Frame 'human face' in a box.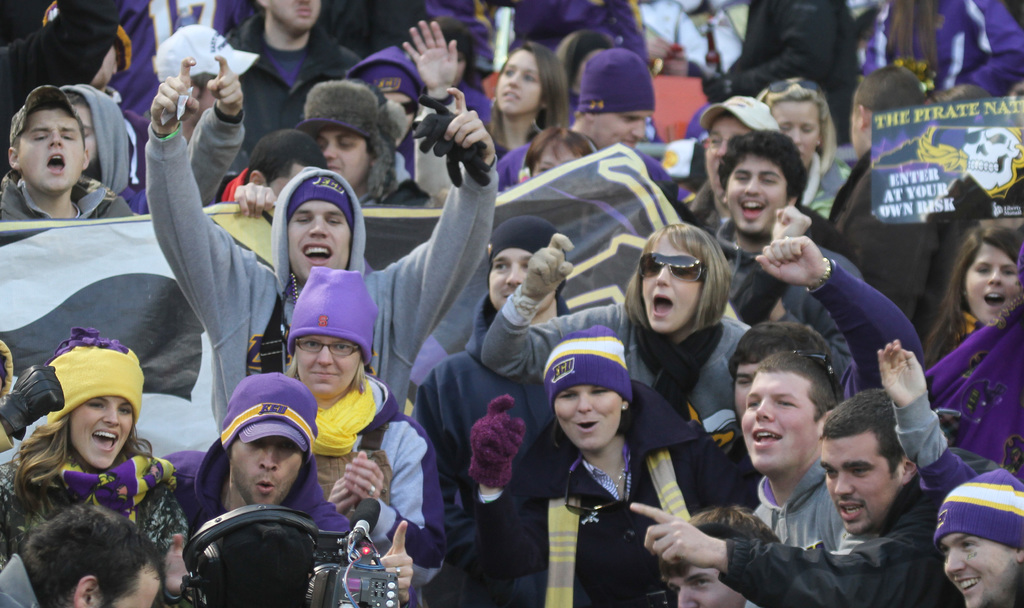
region(598, 108, 645, 146).
